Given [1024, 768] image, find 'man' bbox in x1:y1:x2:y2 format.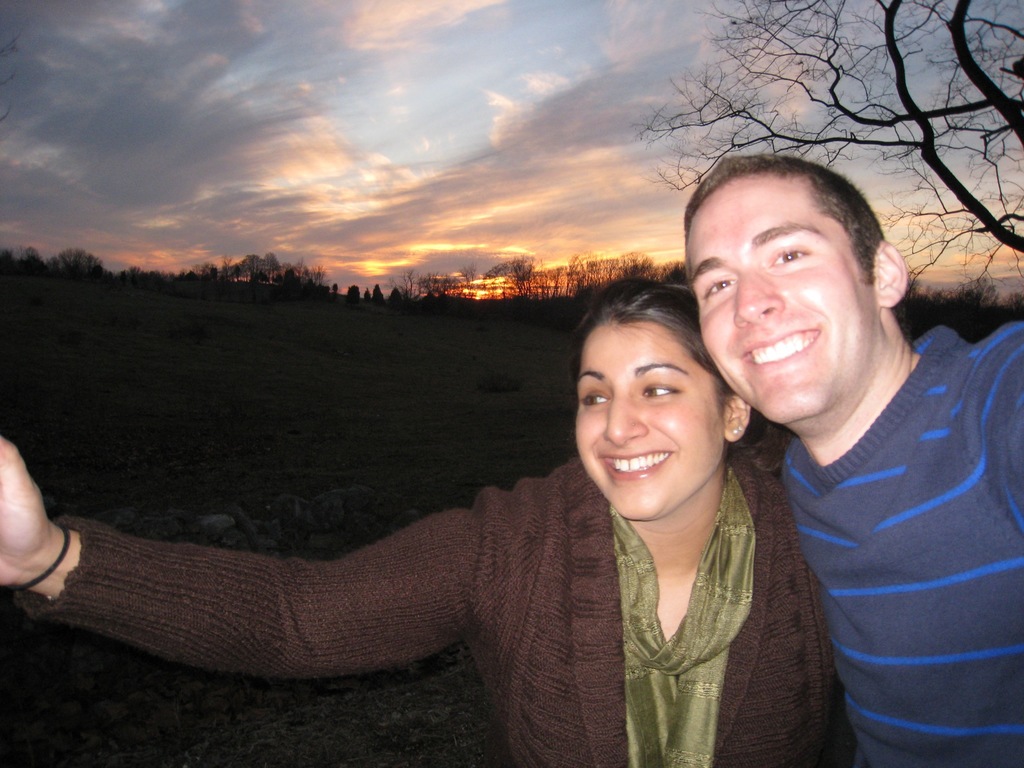
650:159:1020:755.
